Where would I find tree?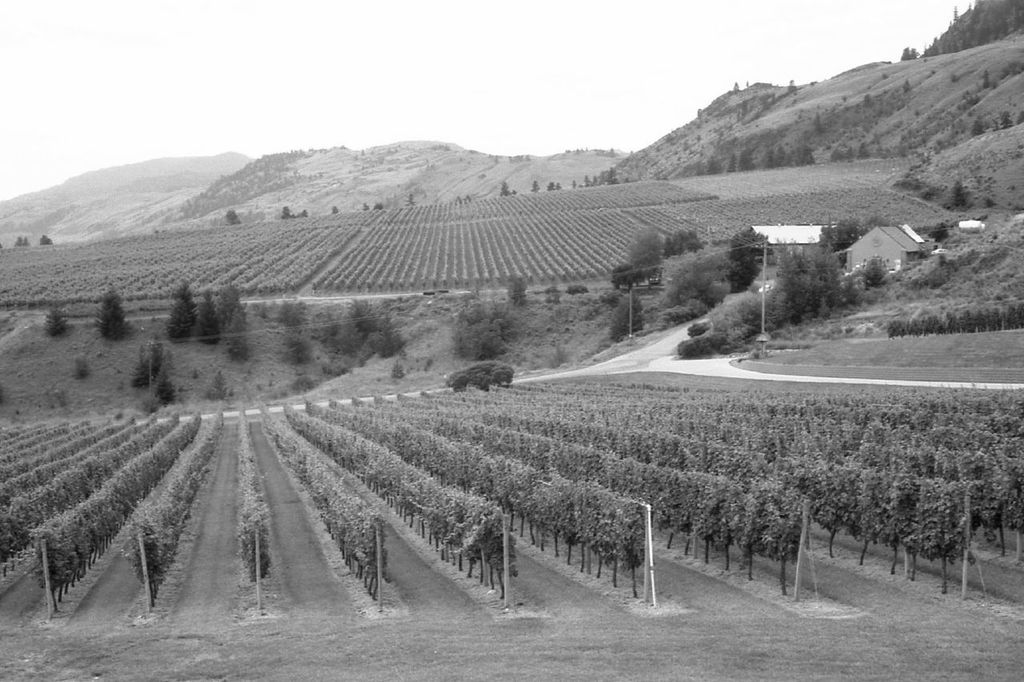
At Rect(364, 205, 374, 212).
